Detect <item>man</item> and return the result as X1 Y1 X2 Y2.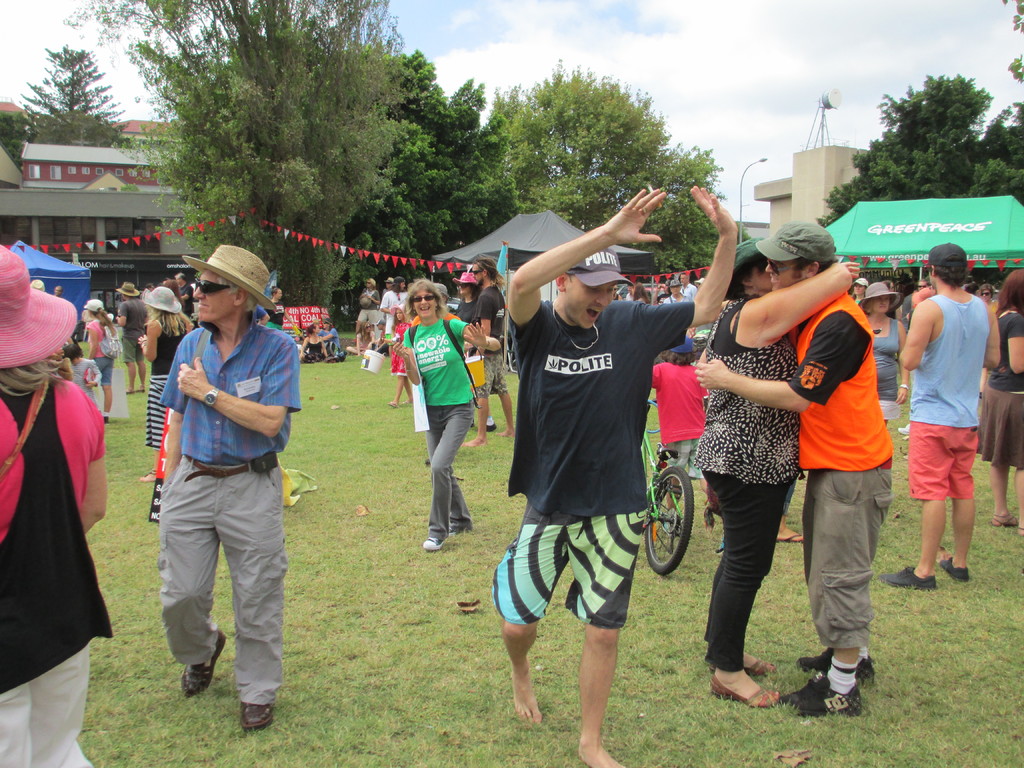
874 242 1000 588.
